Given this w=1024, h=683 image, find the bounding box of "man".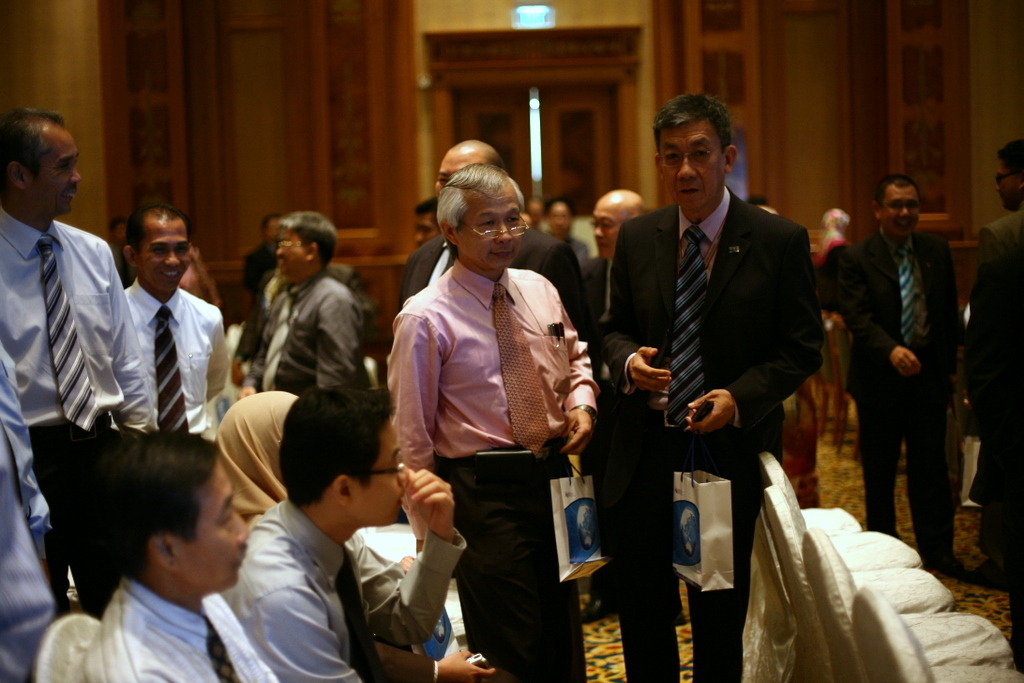
locate(551, 201, 590, 275).
